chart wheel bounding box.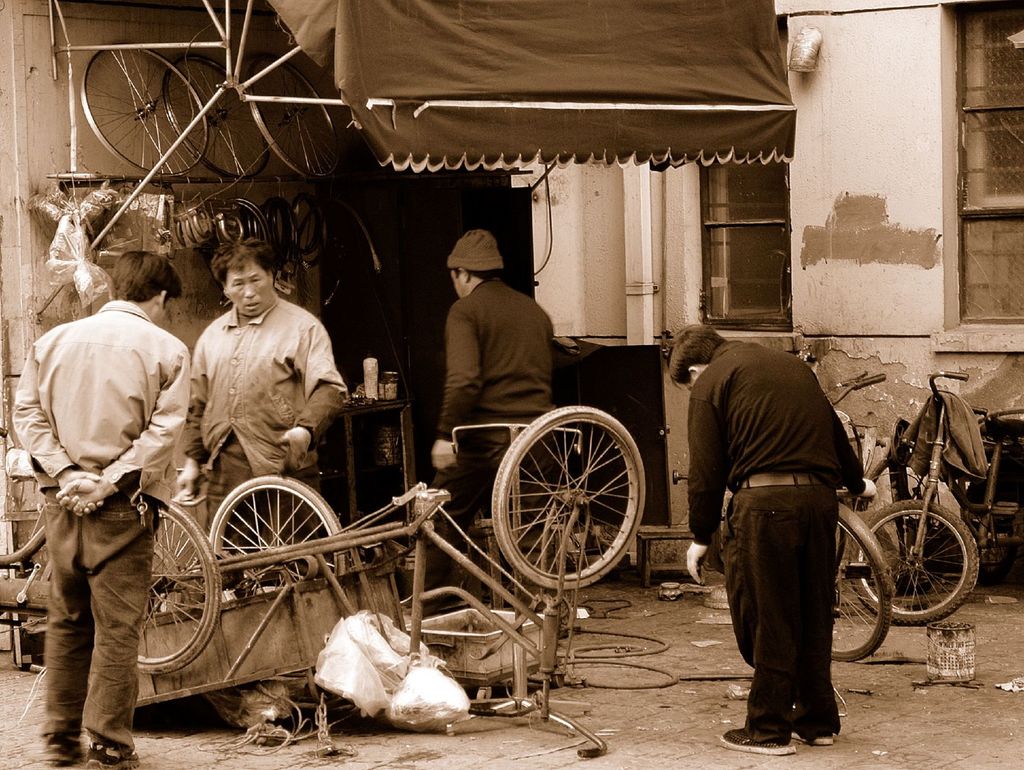
Charted: box=[202, 472, 349, 594].
